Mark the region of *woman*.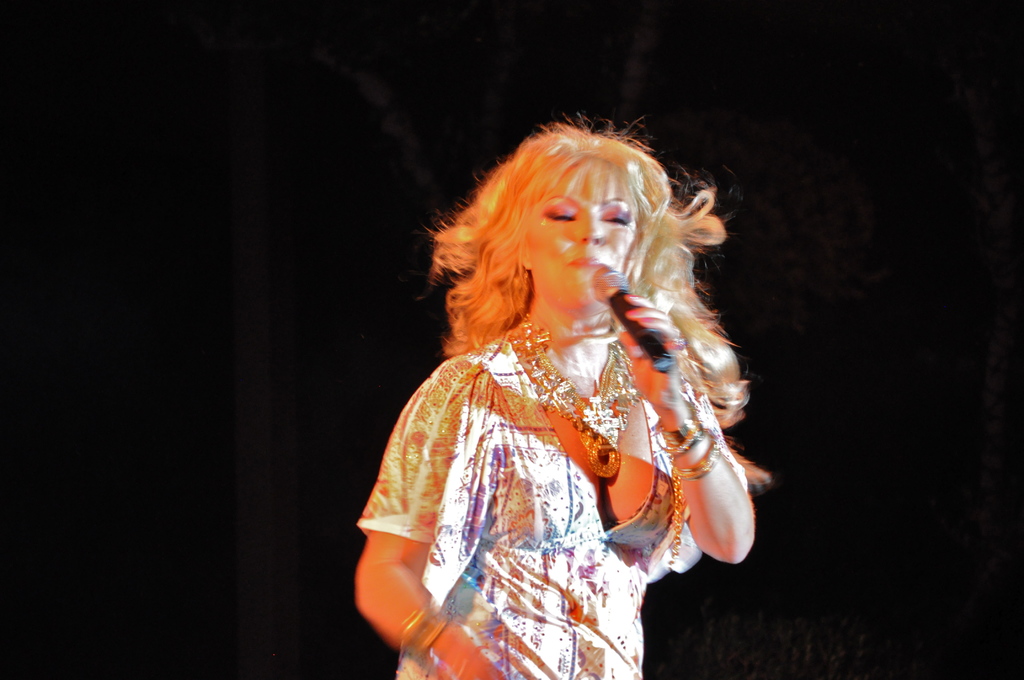
Region: (left=337, top=97, right=798, bottom=670).
